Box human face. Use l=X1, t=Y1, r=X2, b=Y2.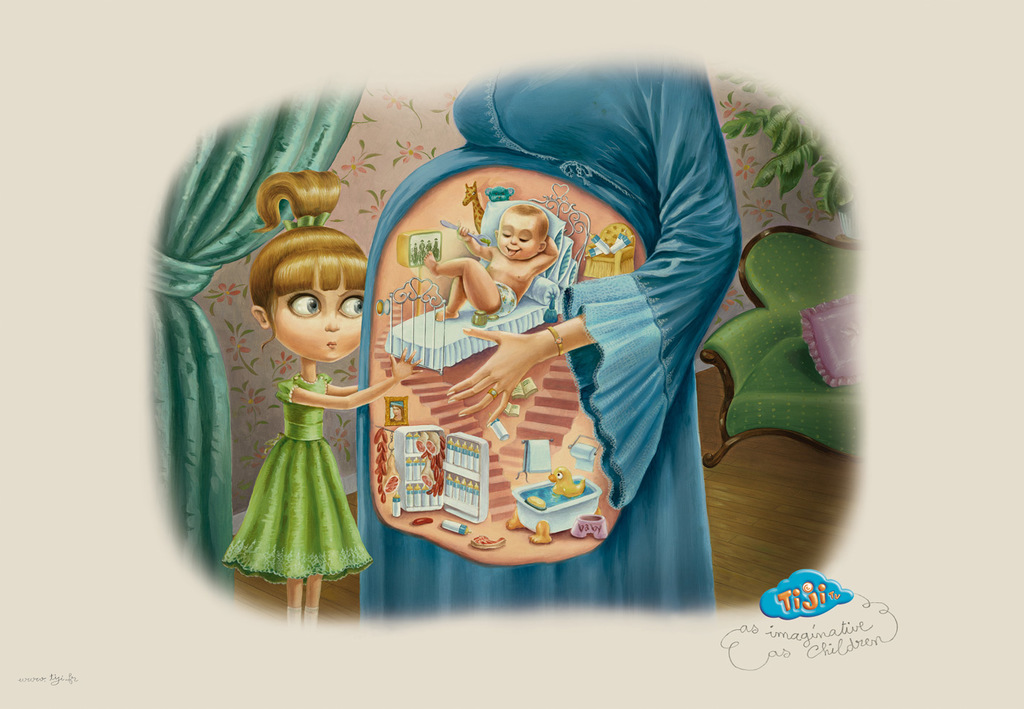
l=496, t=213, r=541, b=264.
